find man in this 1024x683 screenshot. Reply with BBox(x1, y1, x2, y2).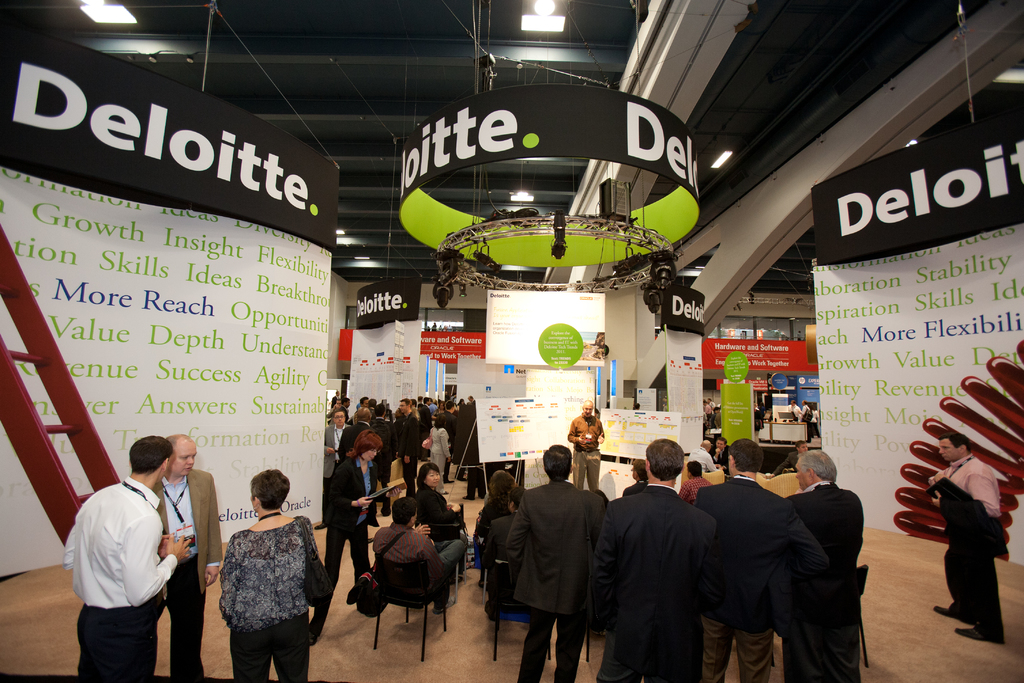
BBox(589, 444, 723, 682).
